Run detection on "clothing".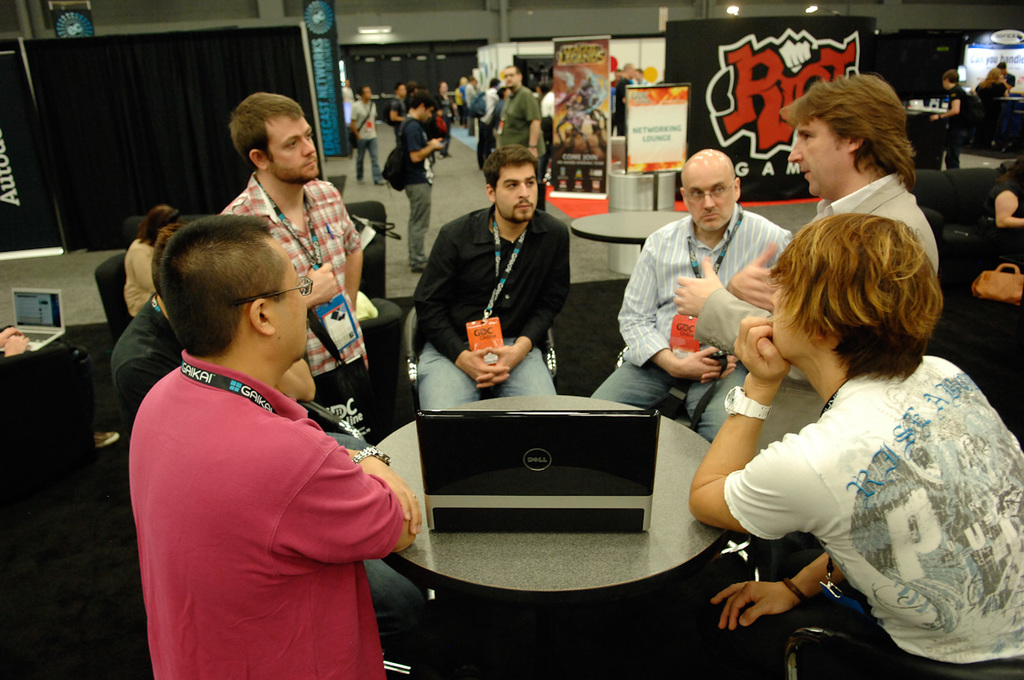
Result: 391,92,403,128.
